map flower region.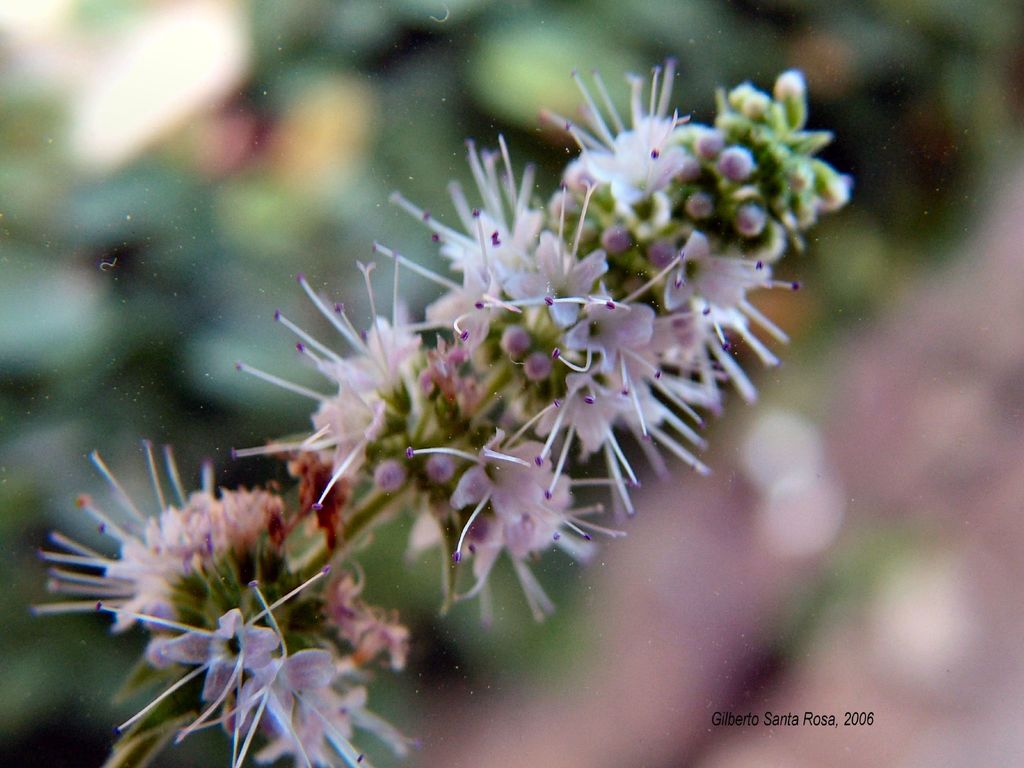
Mapped to (161, 607, 282, 714).
